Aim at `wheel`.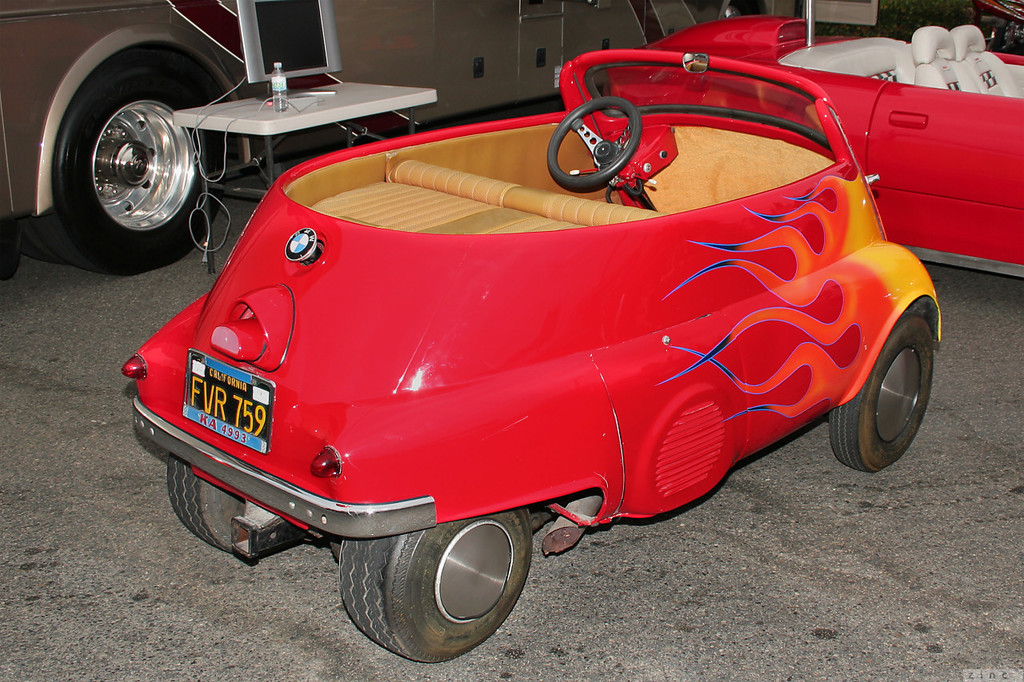
Aimed at l=551, t=98, r=646, b=186.
